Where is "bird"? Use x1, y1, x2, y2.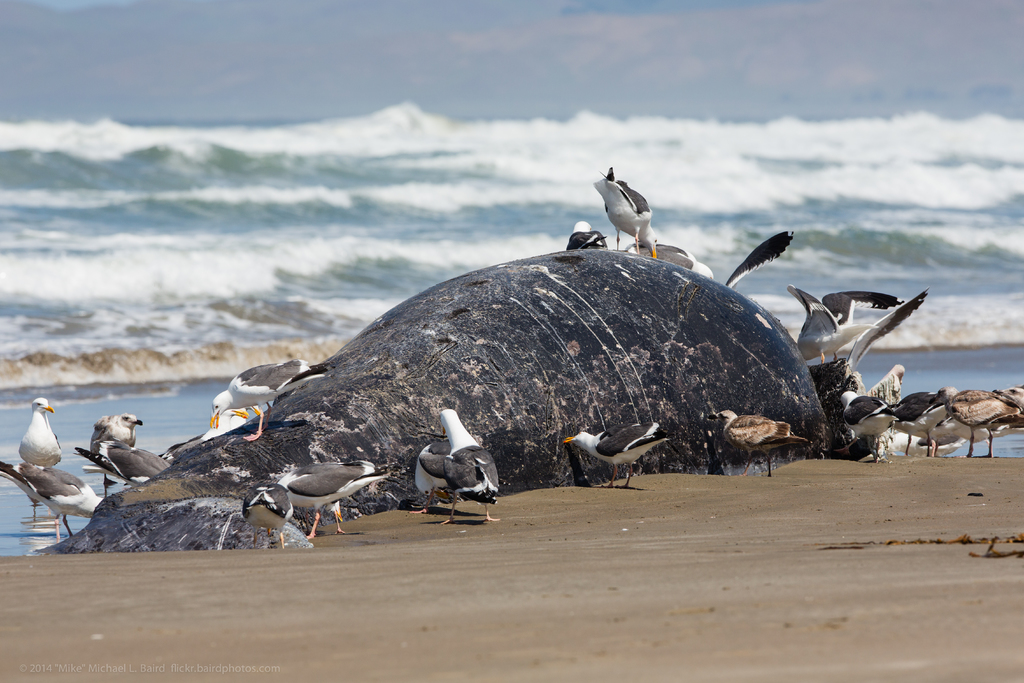
709, 399, 821, 478.
